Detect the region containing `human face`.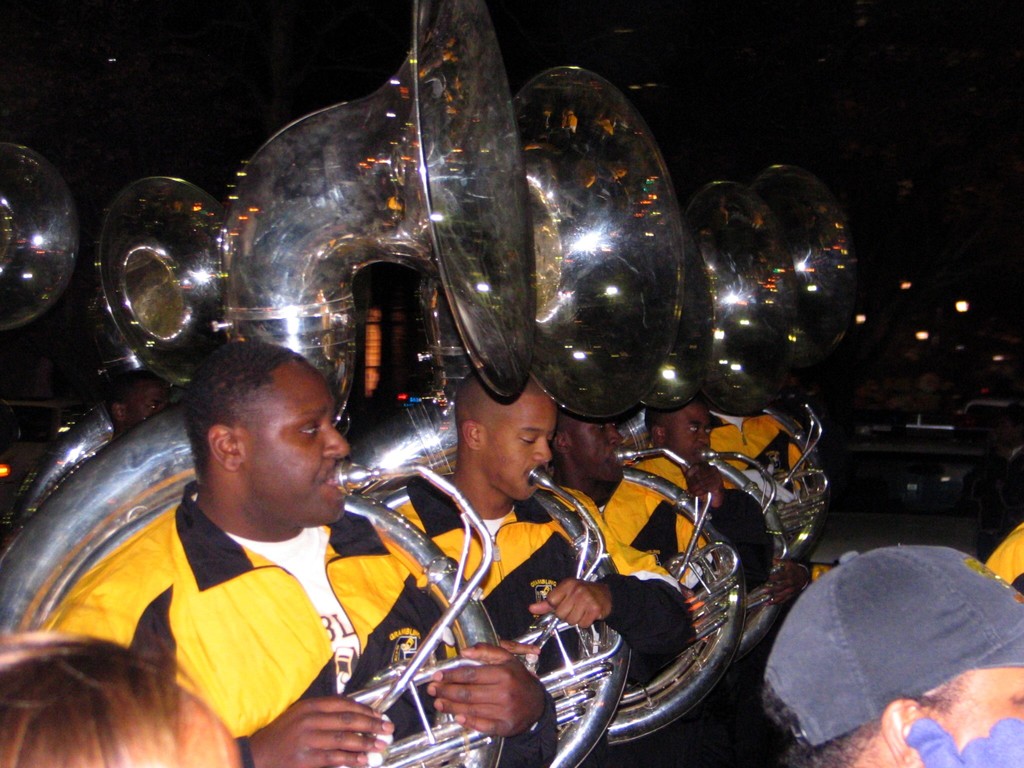
243:365:349:528.
